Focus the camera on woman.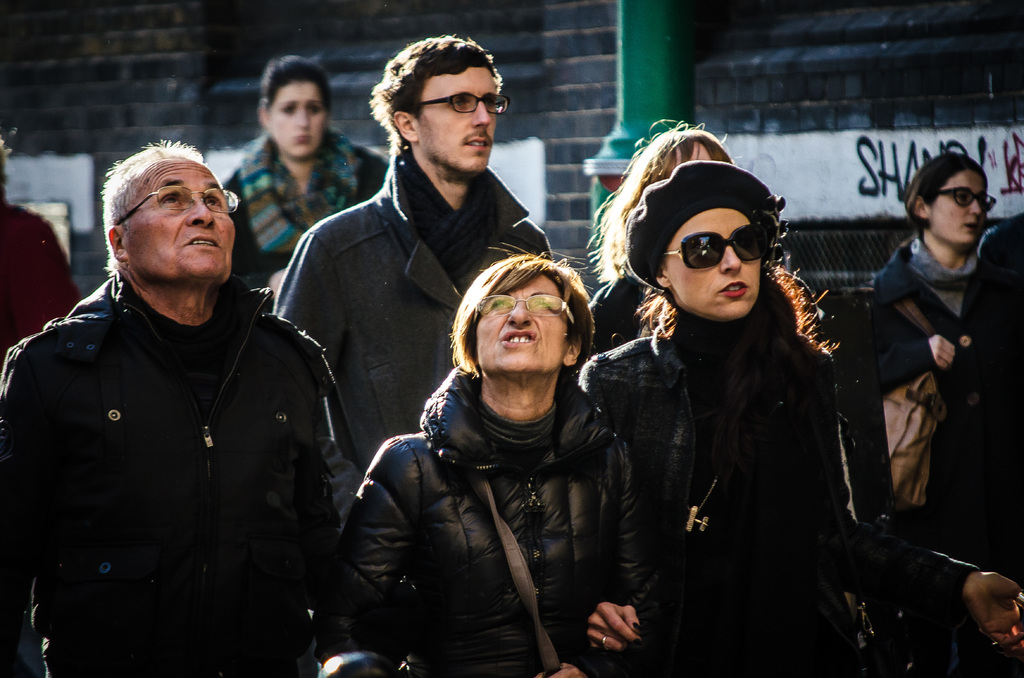
Focus region: region(309, 253, 653, 677).
